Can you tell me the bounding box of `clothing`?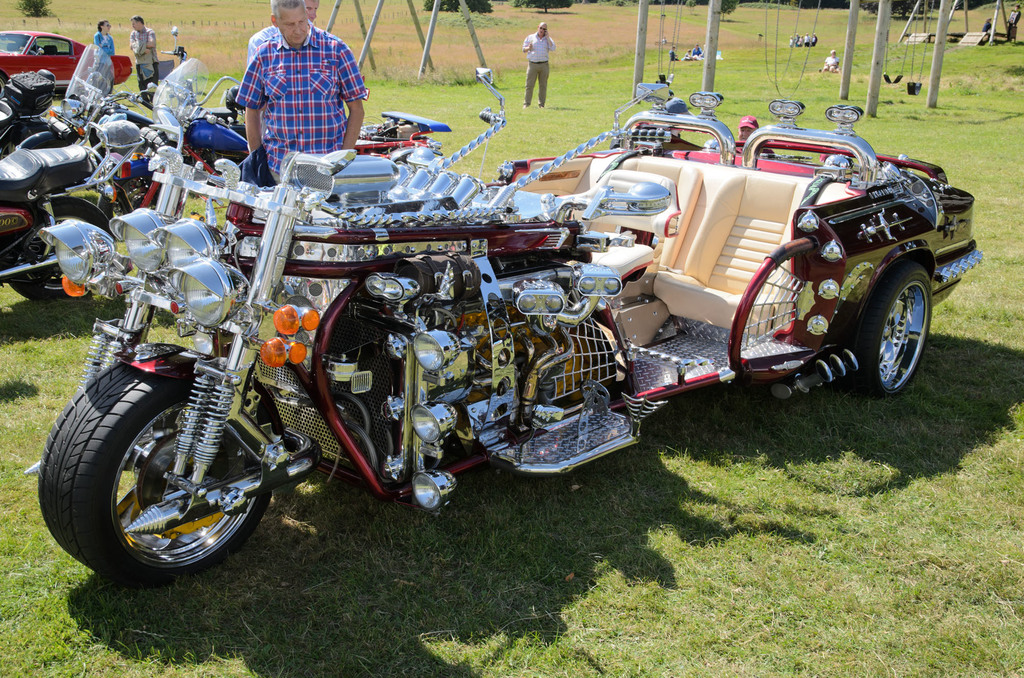
{"x1": 1008, "y1": 10, "x2": 1021, "y2": 41}.
